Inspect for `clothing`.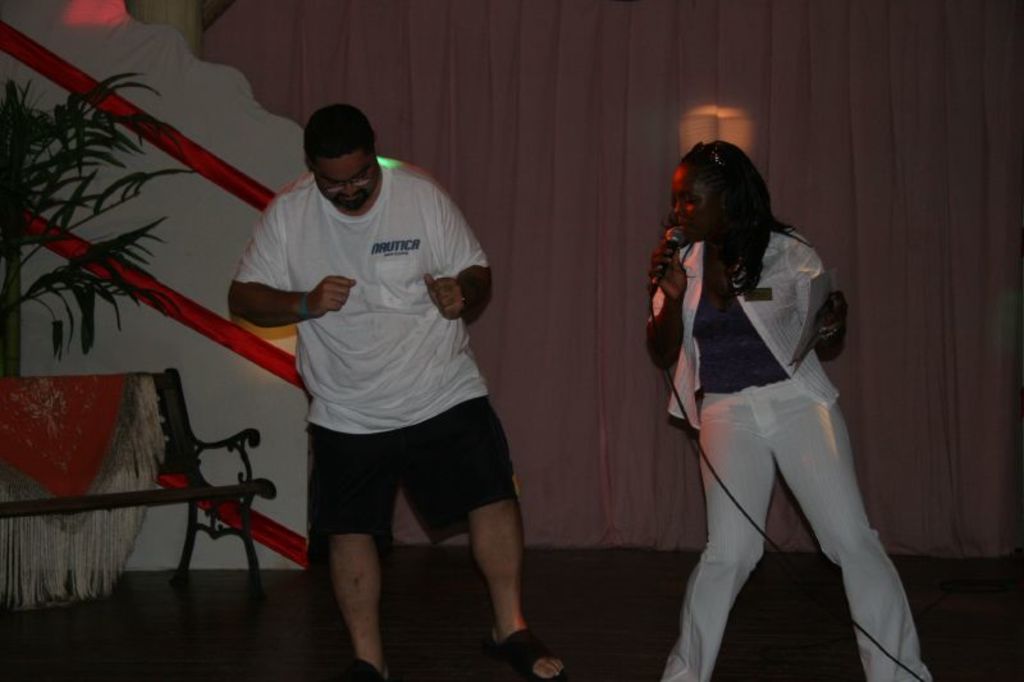
Inspection: x1=644 y1=200 x2=934 y2=681.
